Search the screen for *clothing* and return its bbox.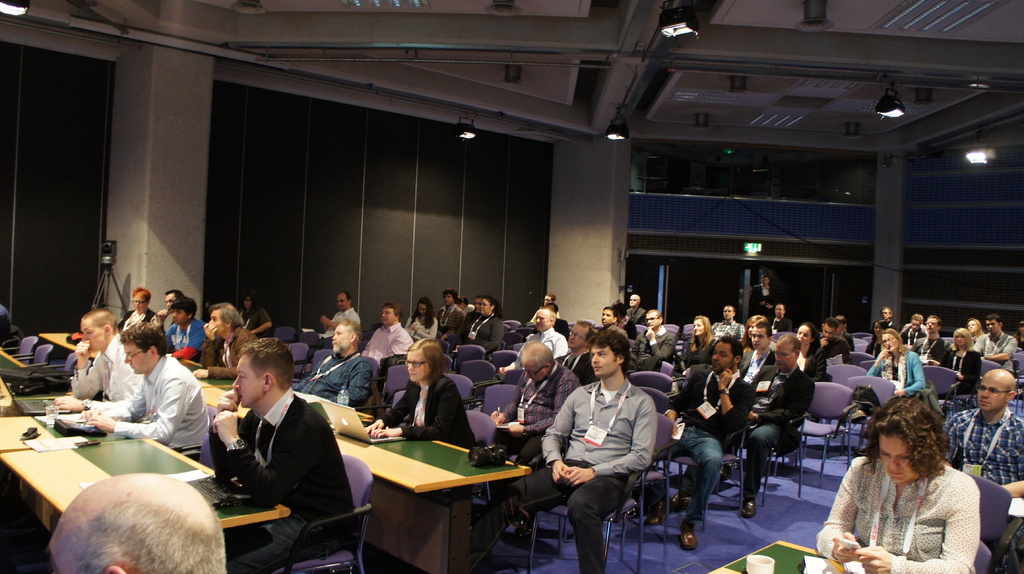
Found: locate(750, 282, 775, 312).
